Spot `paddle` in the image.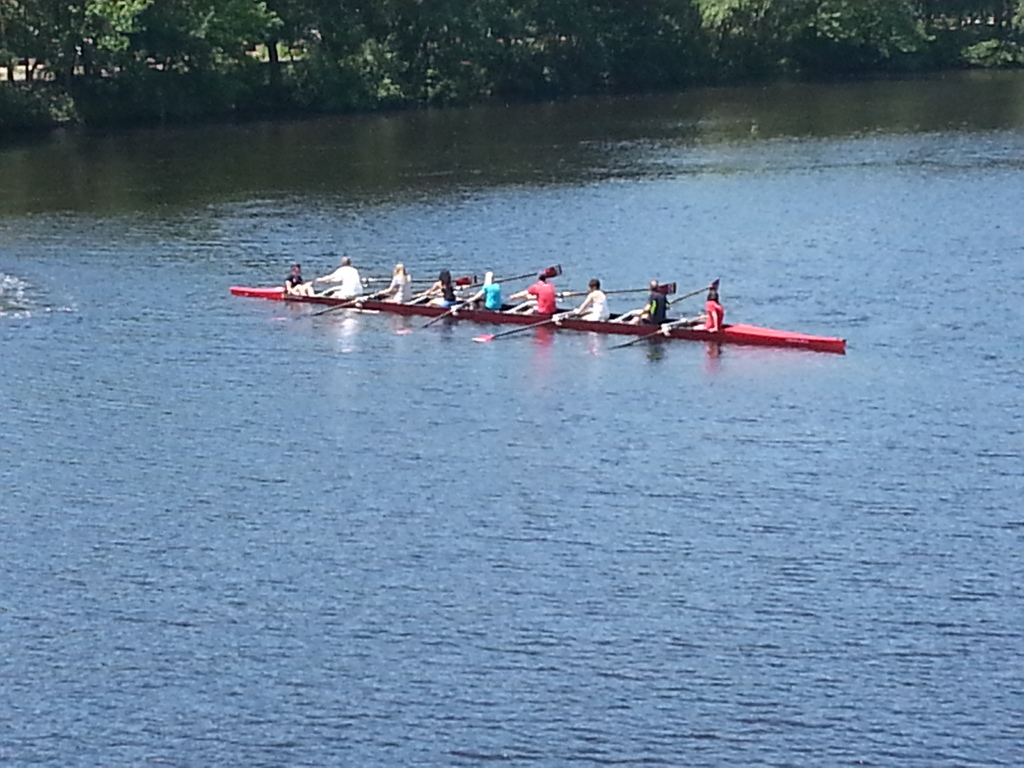
`paddle` found at {"left": 471, "top": 316, "right": 563, "bottom": 342}.
